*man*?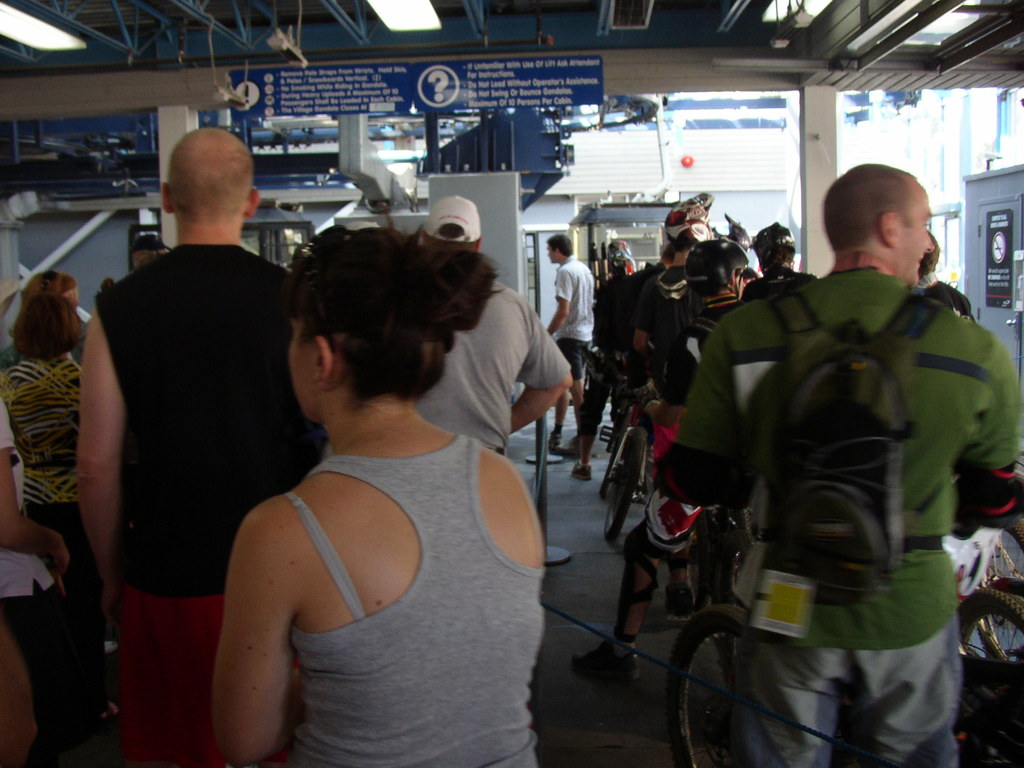
BBox(667, 164, 1023, 767)
